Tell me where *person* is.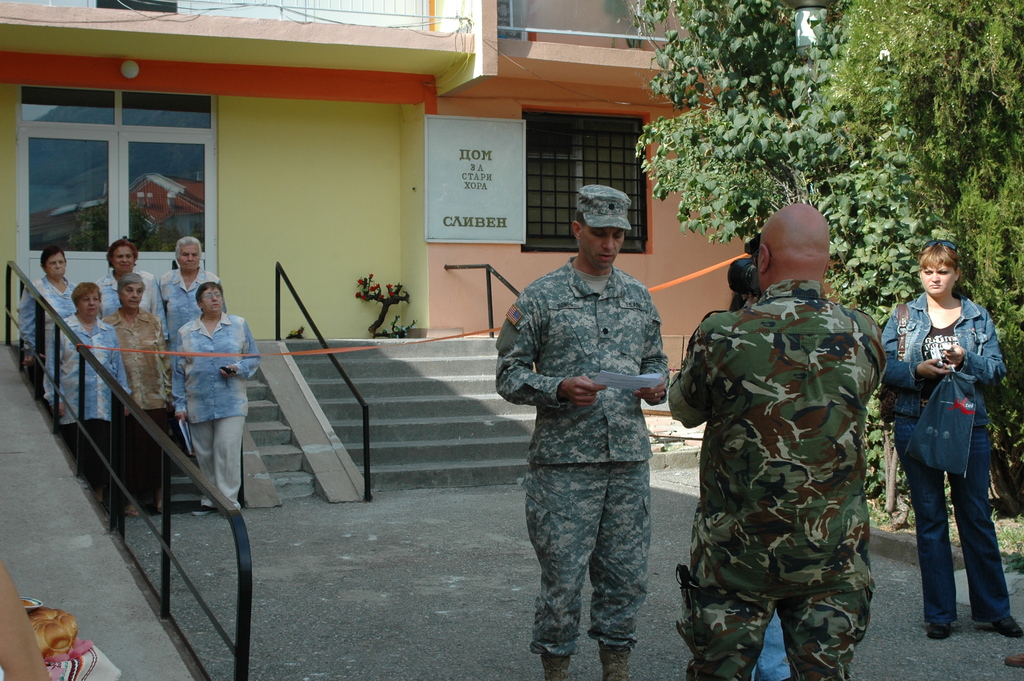
*person* is at Rect(93, 242, 166, 340).
